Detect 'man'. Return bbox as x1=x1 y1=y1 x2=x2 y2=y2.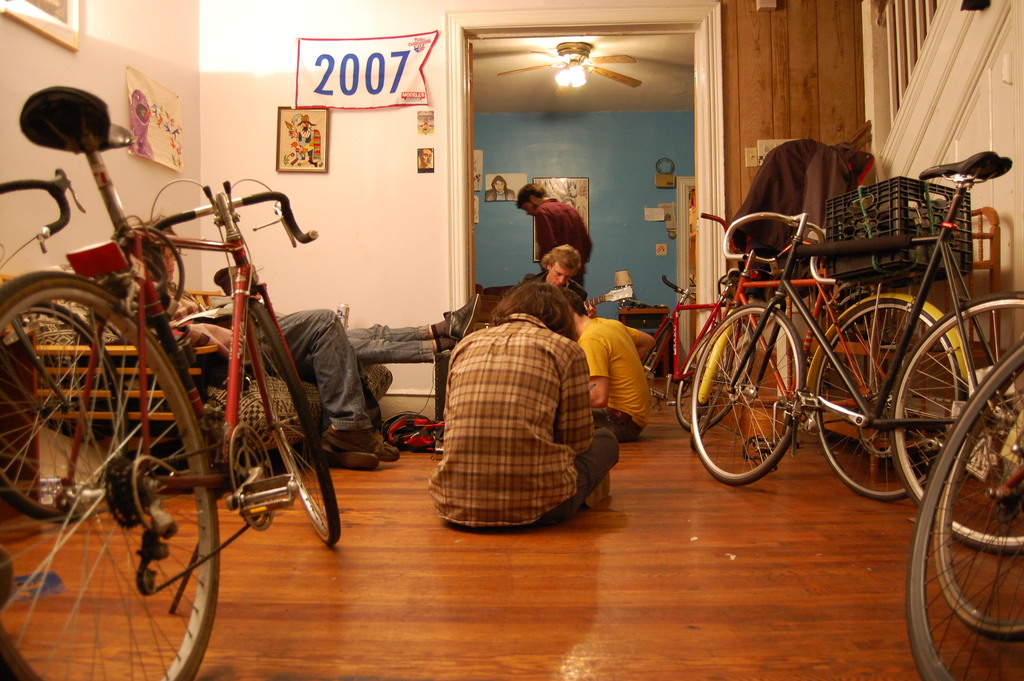
x1=524 y1=243 x2=597 y2=315.
